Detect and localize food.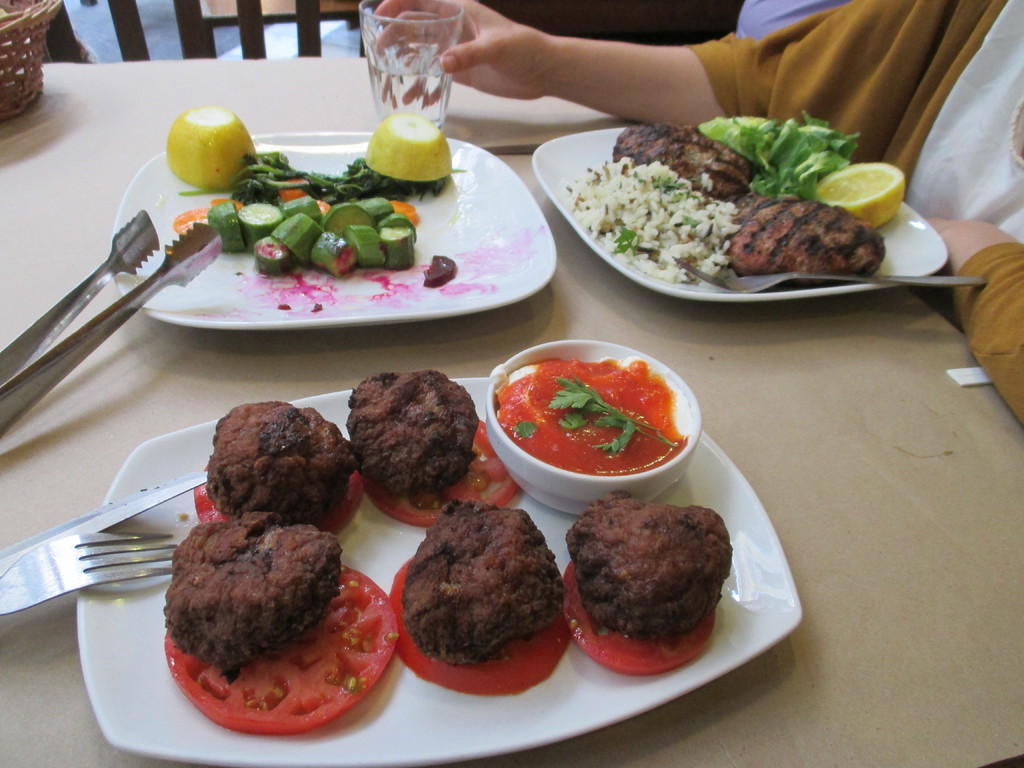
Localized at crop(345, 371, 520, 529).
